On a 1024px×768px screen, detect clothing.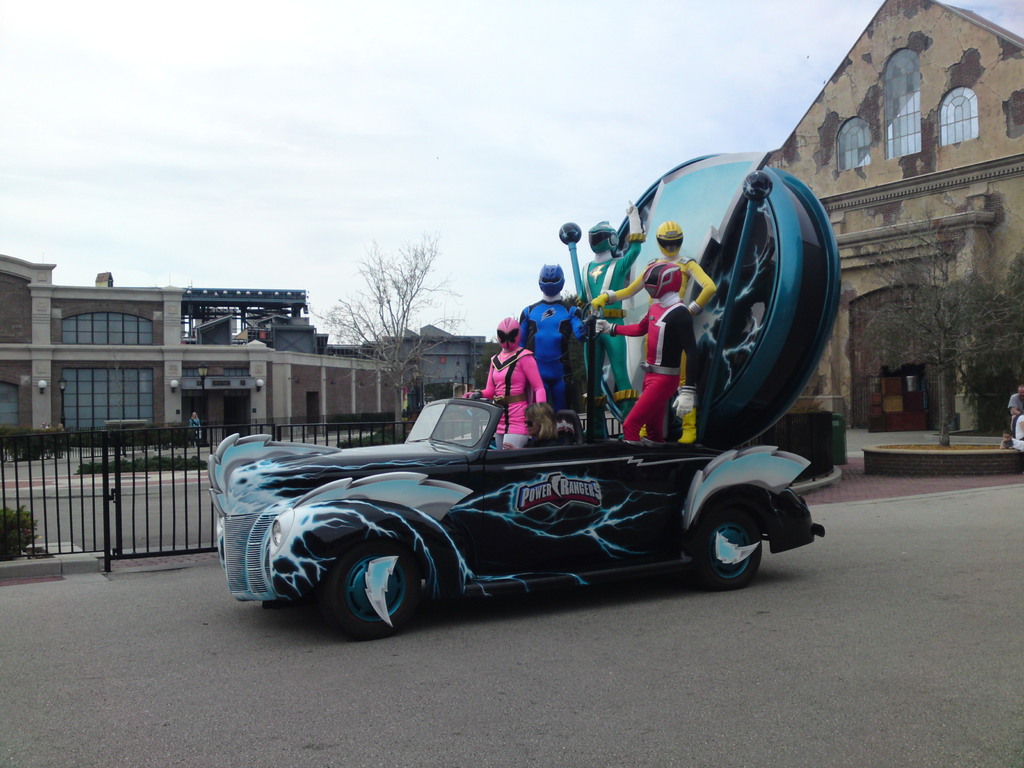
bbox=[609, 296, 698, 444].
